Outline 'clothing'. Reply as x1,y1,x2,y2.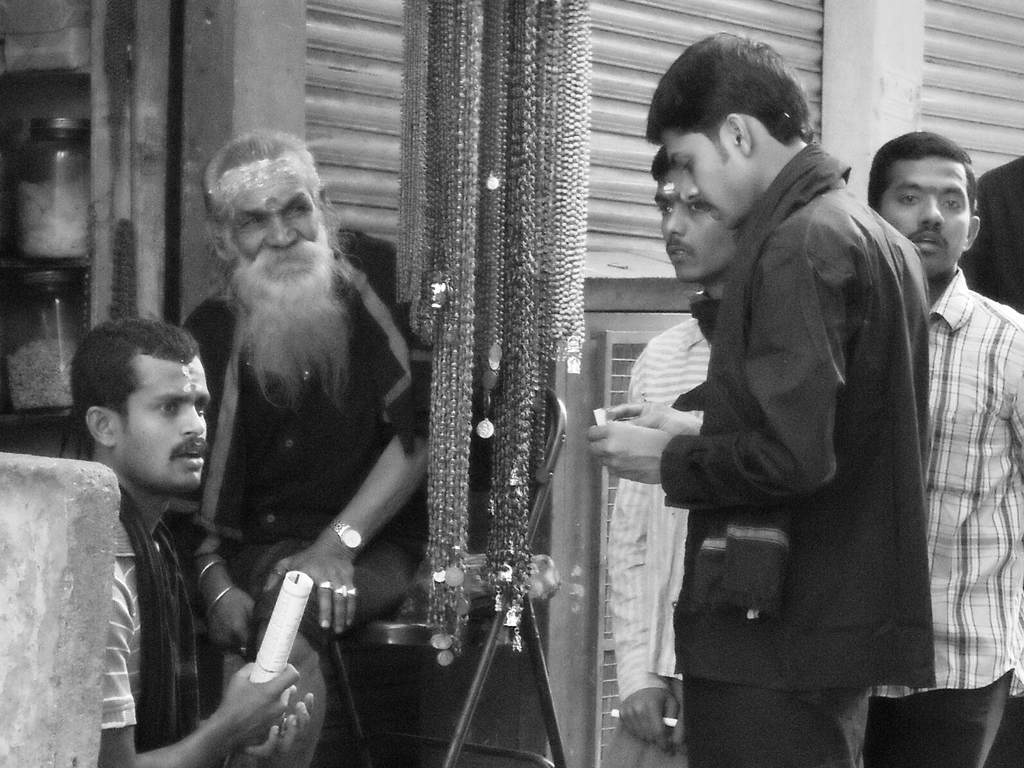
660,145,947,767.
